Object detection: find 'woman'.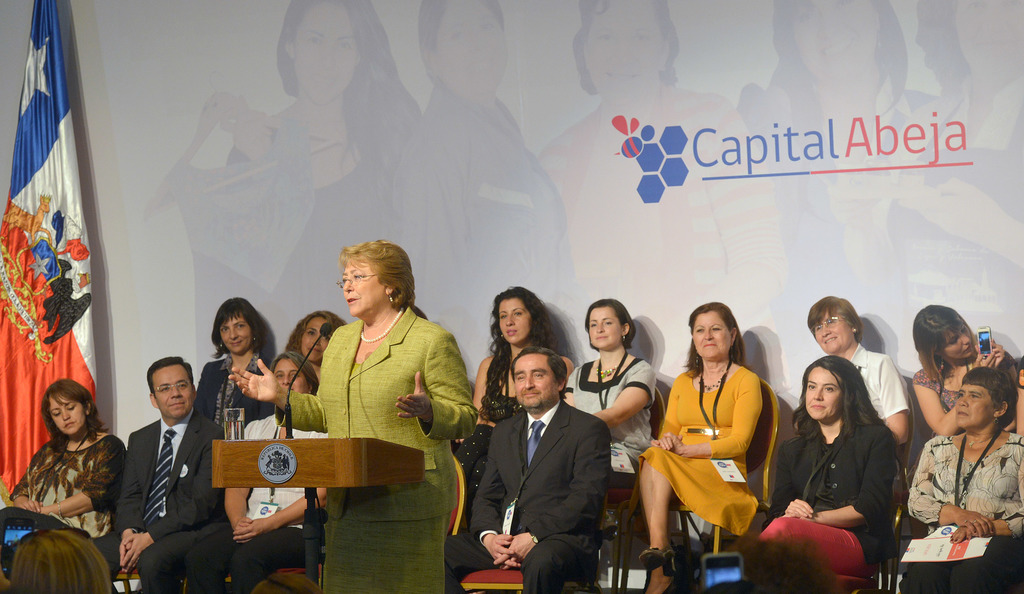
[left=455, top=286, right=573, bottom=491].
